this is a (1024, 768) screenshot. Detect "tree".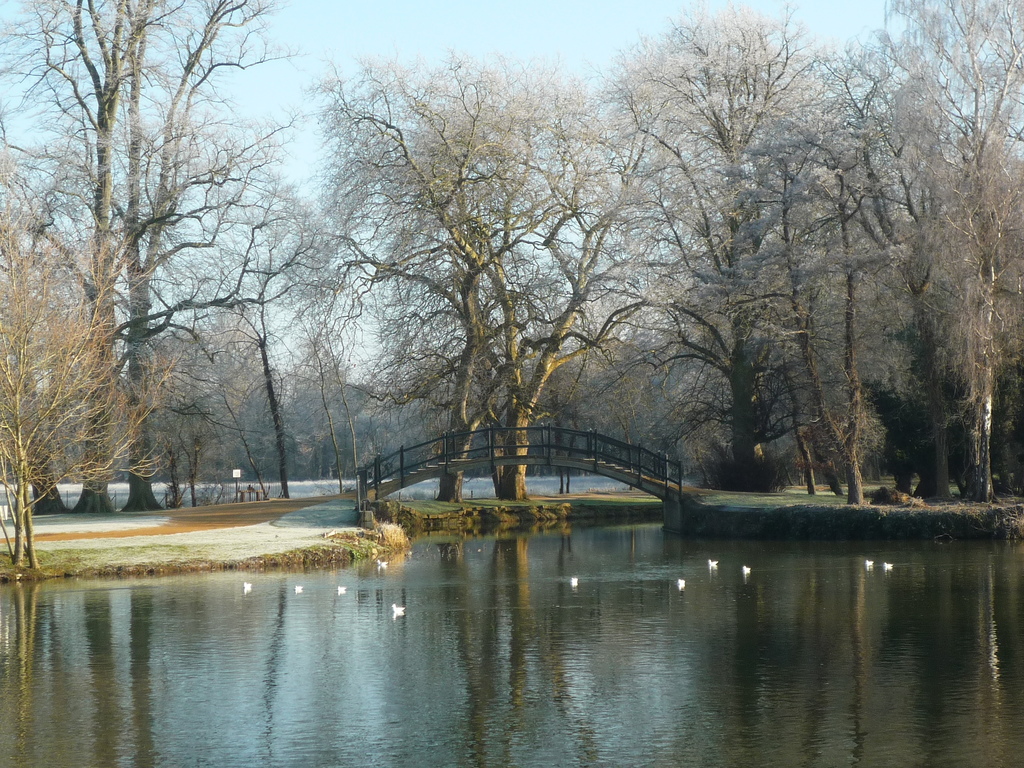
<region>0, 0, 306, 518</region>.
